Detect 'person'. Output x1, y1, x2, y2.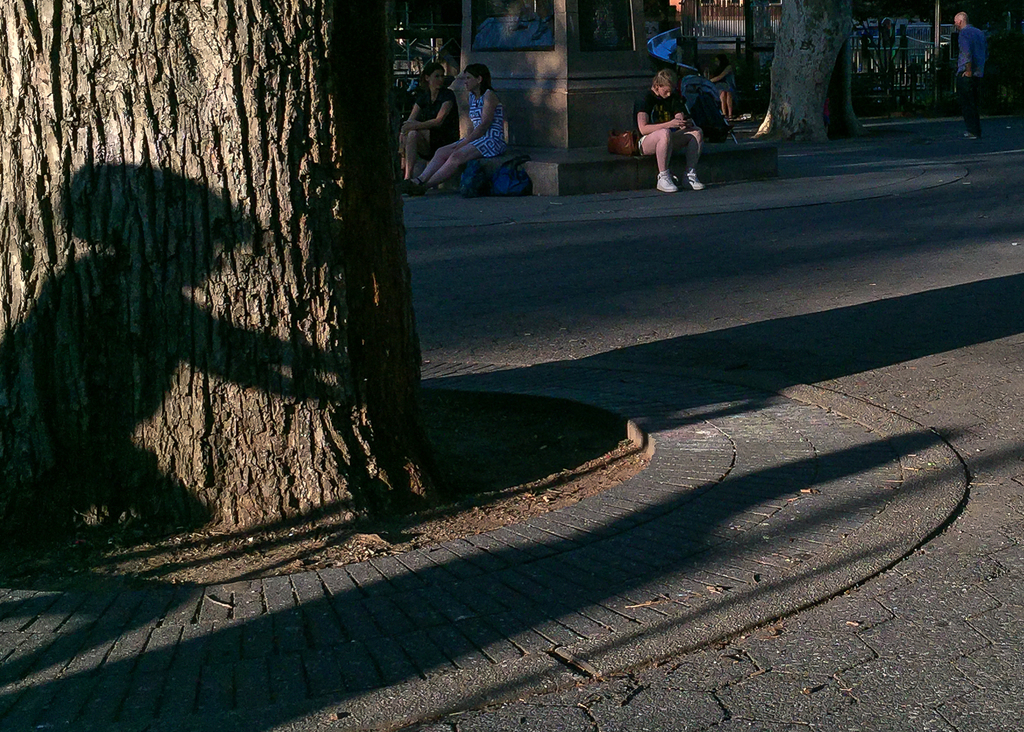
953, 11, 987, 141.
